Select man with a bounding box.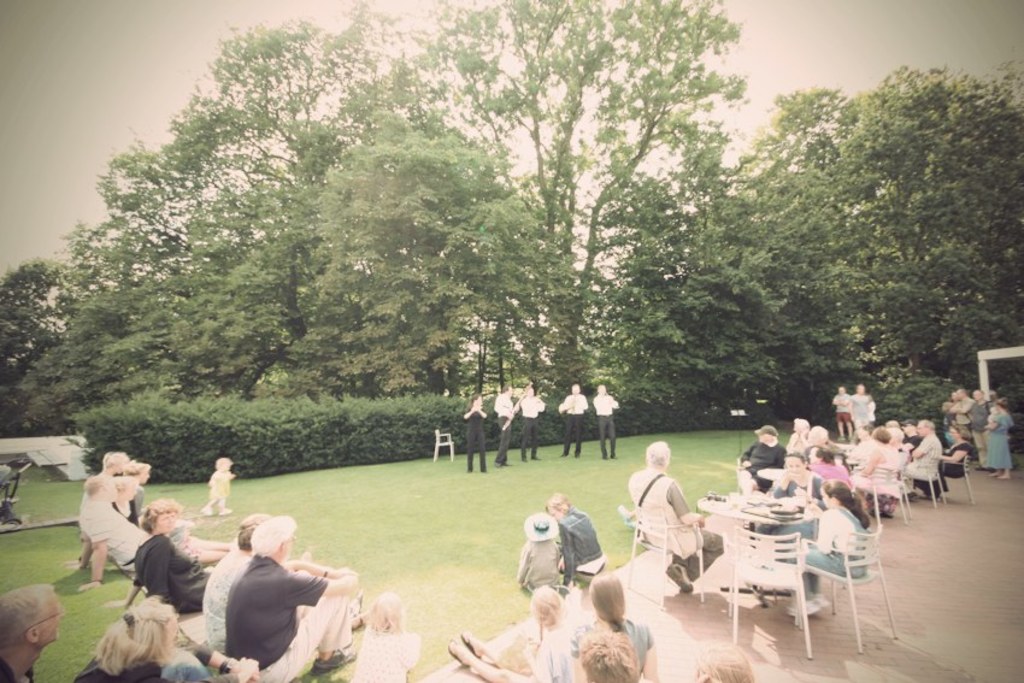
x1=740 y1=424 x2=788 y2=491.
